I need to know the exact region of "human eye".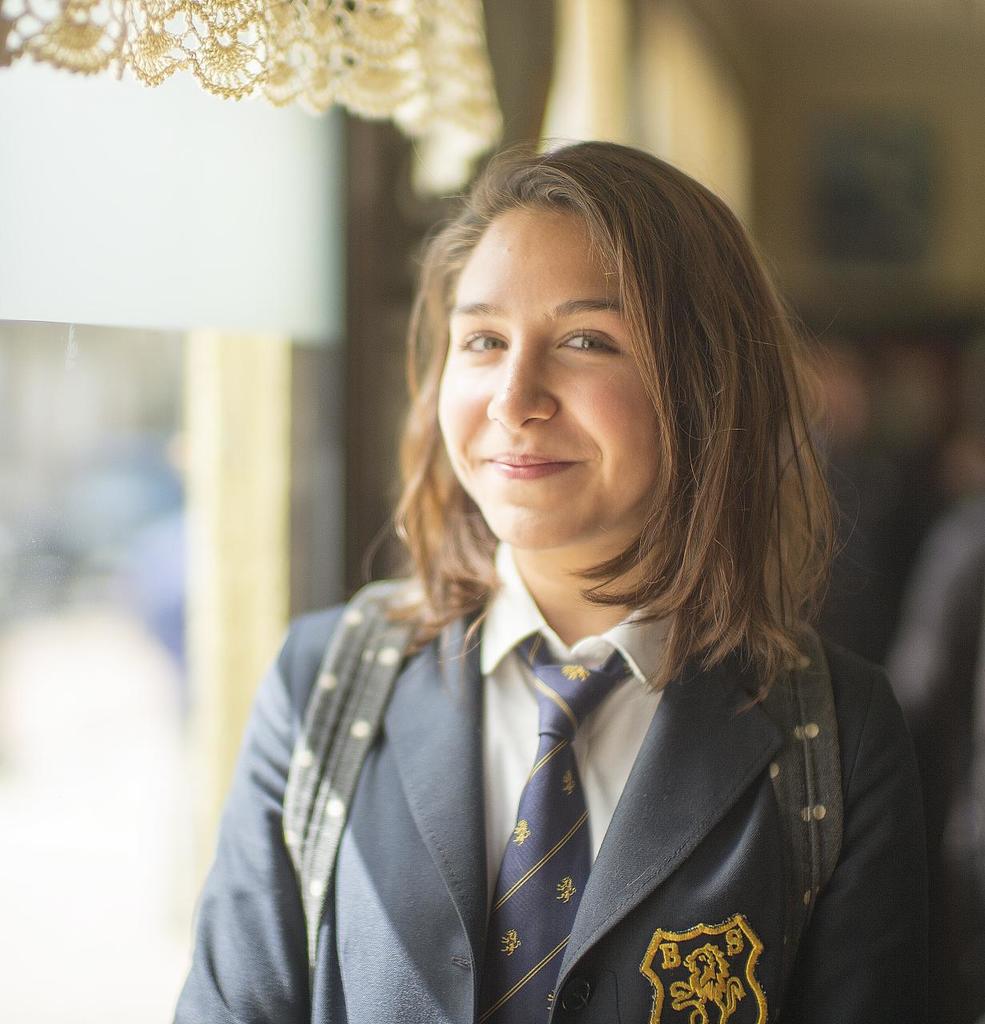
Region: <bbox>450, 328, 510, 366</bbox>.
